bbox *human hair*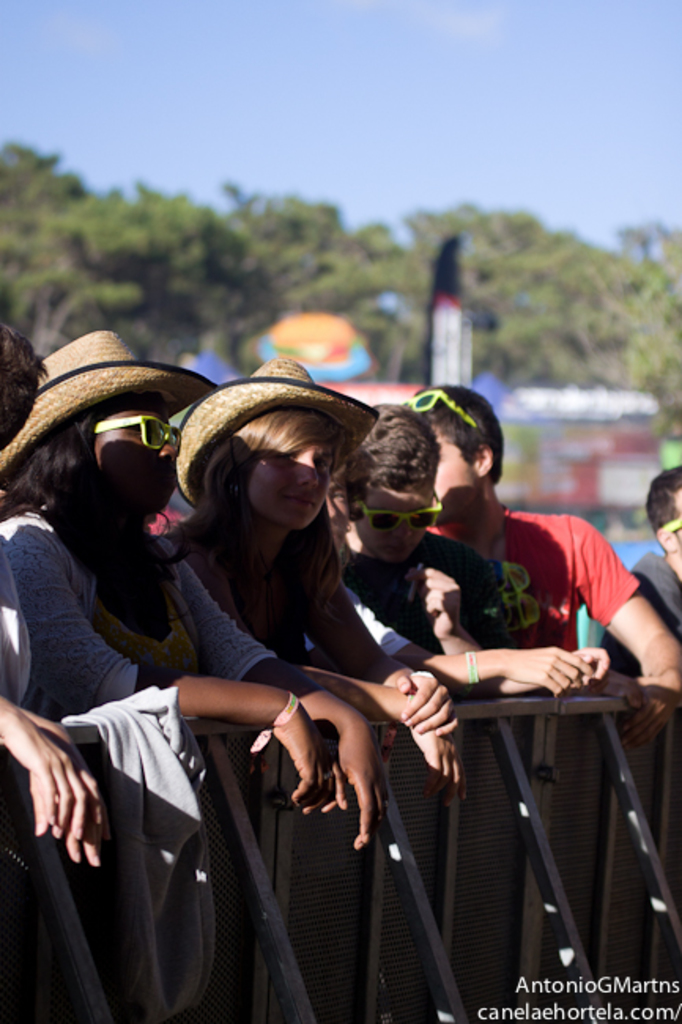
[left=0, top=392, right=165, bottom=632]
